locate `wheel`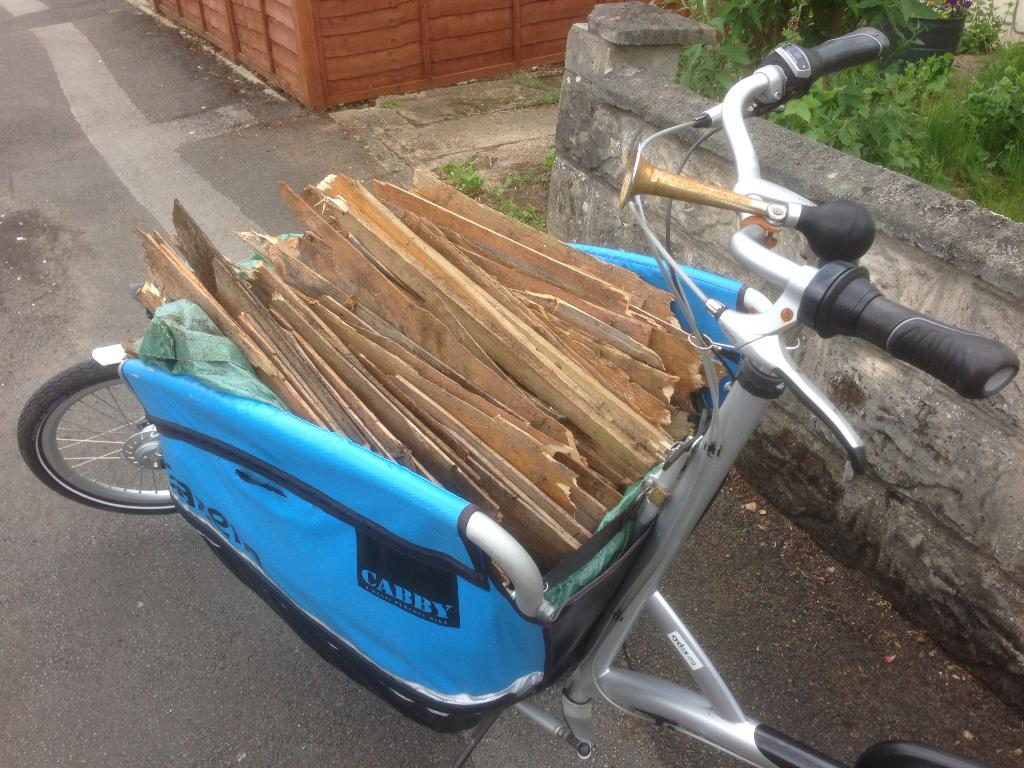
bbox=(15, 352, 187, 516)
